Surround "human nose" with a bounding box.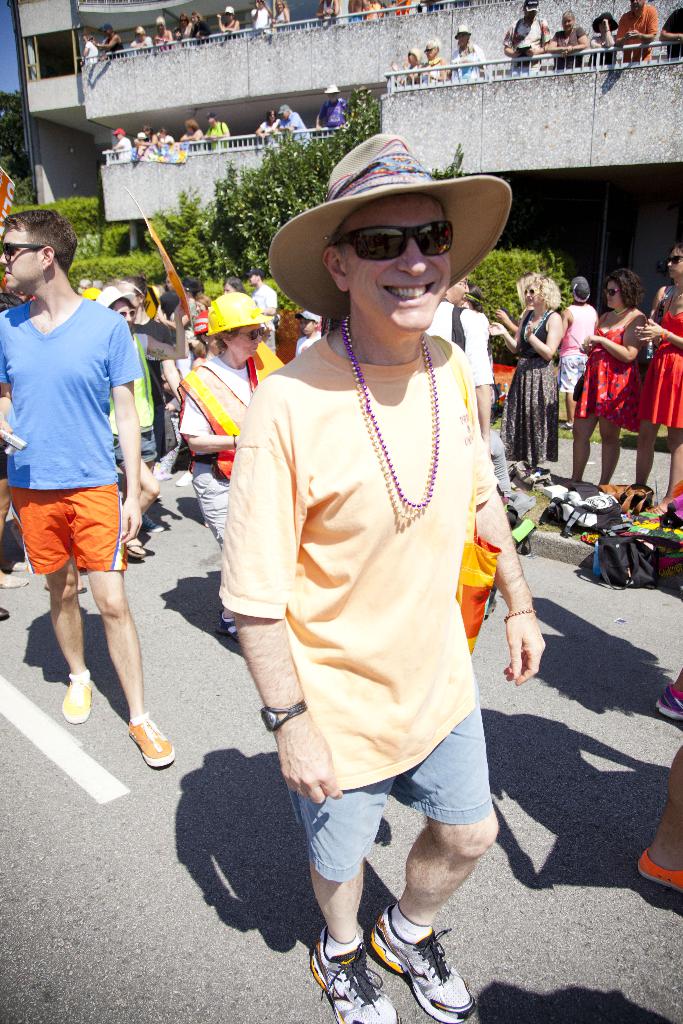
[0, 241, 10, 269].
